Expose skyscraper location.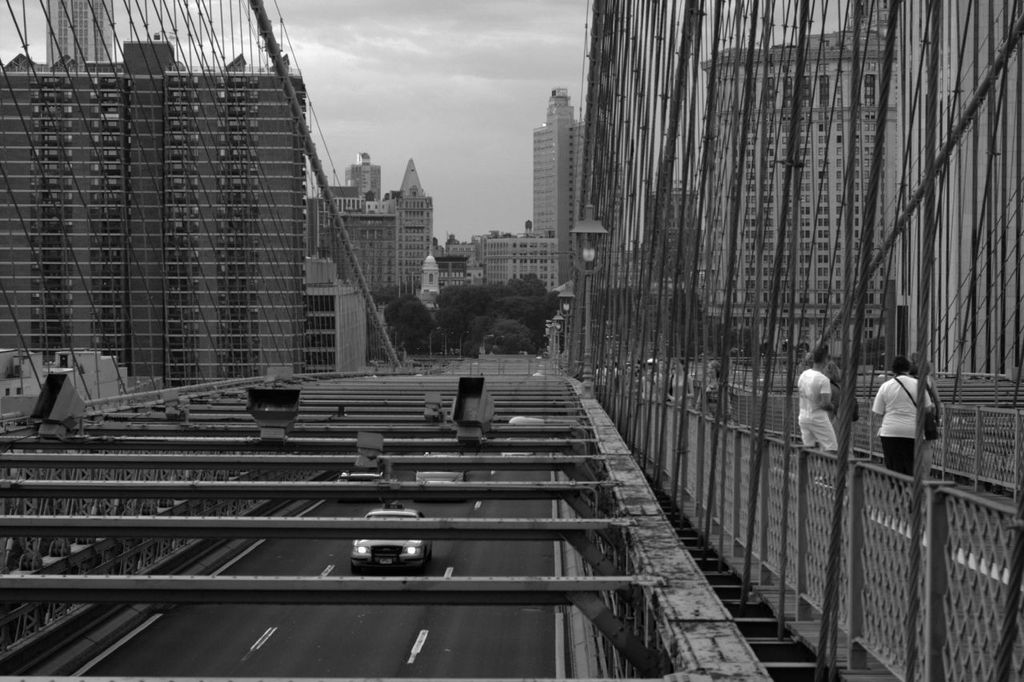
Exposed at 310, 154, 404, 311.
